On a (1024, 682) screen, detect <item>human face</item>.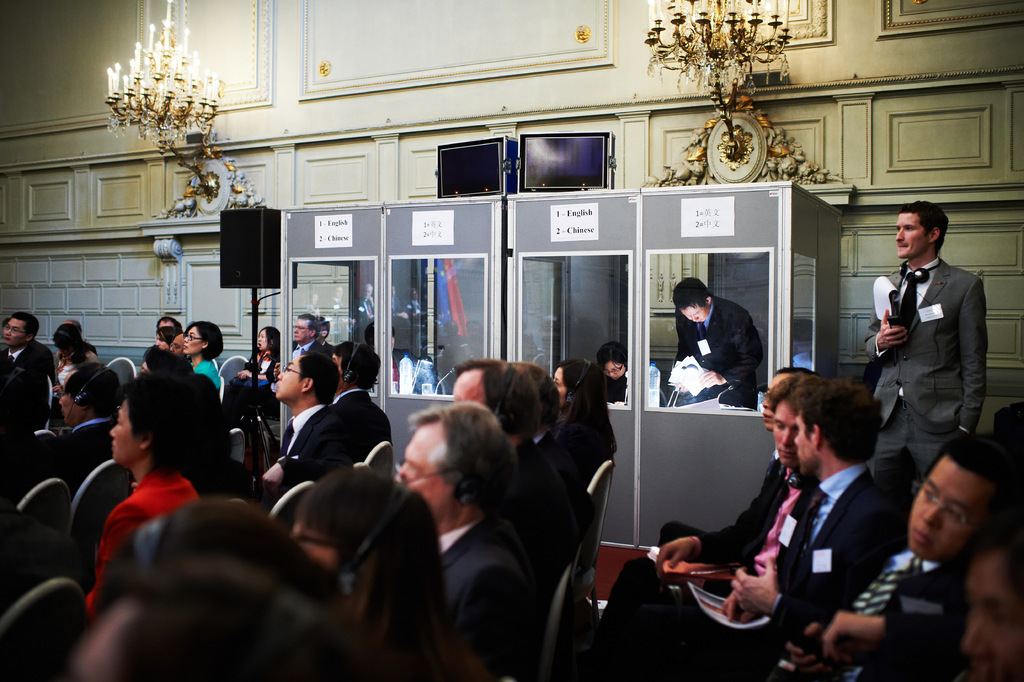
left=4, top=320, right=28, bottom=341.
